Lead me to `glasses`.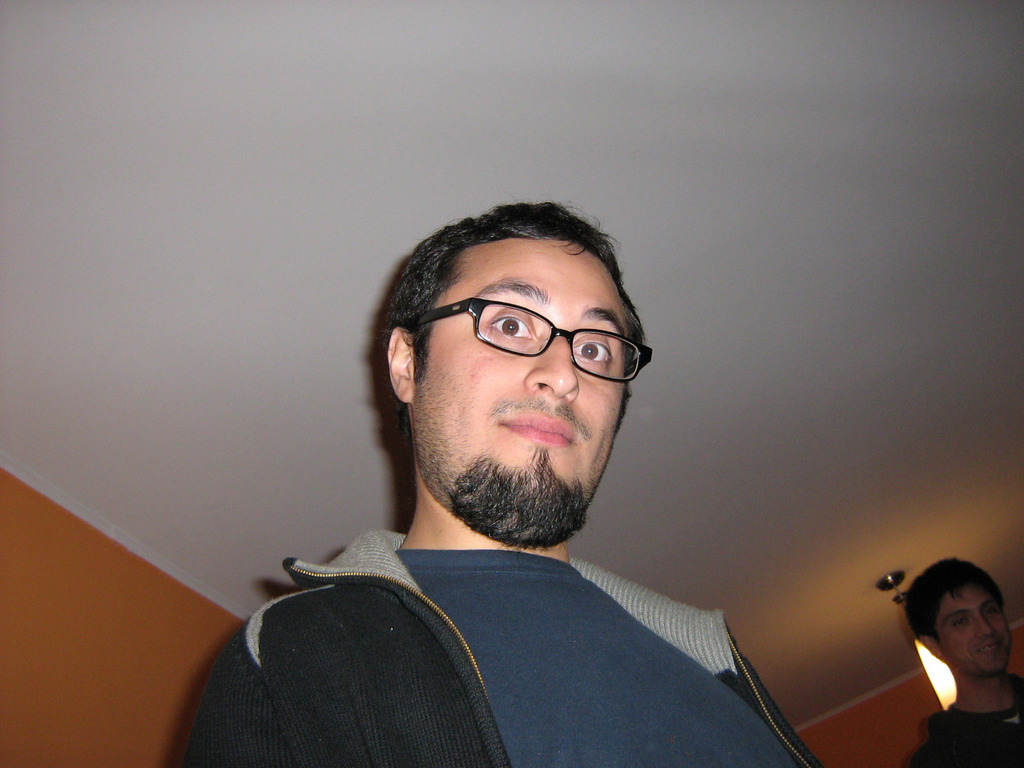
Lead to l=411, t=298, r=655, b=382.
